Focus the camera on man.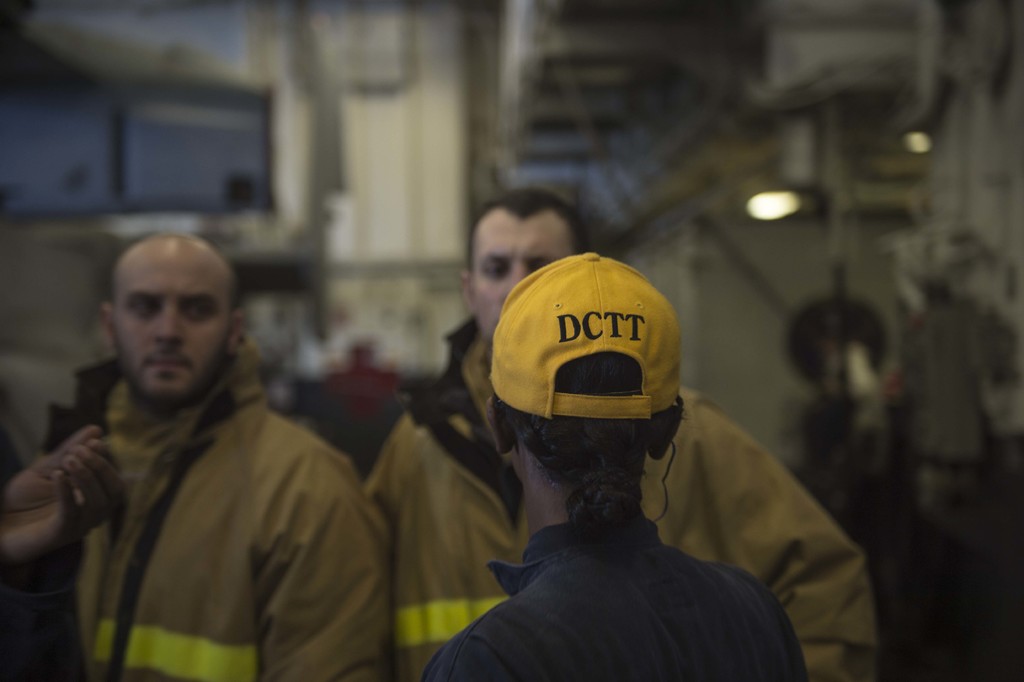
Focus region: 367 188 881 681.
